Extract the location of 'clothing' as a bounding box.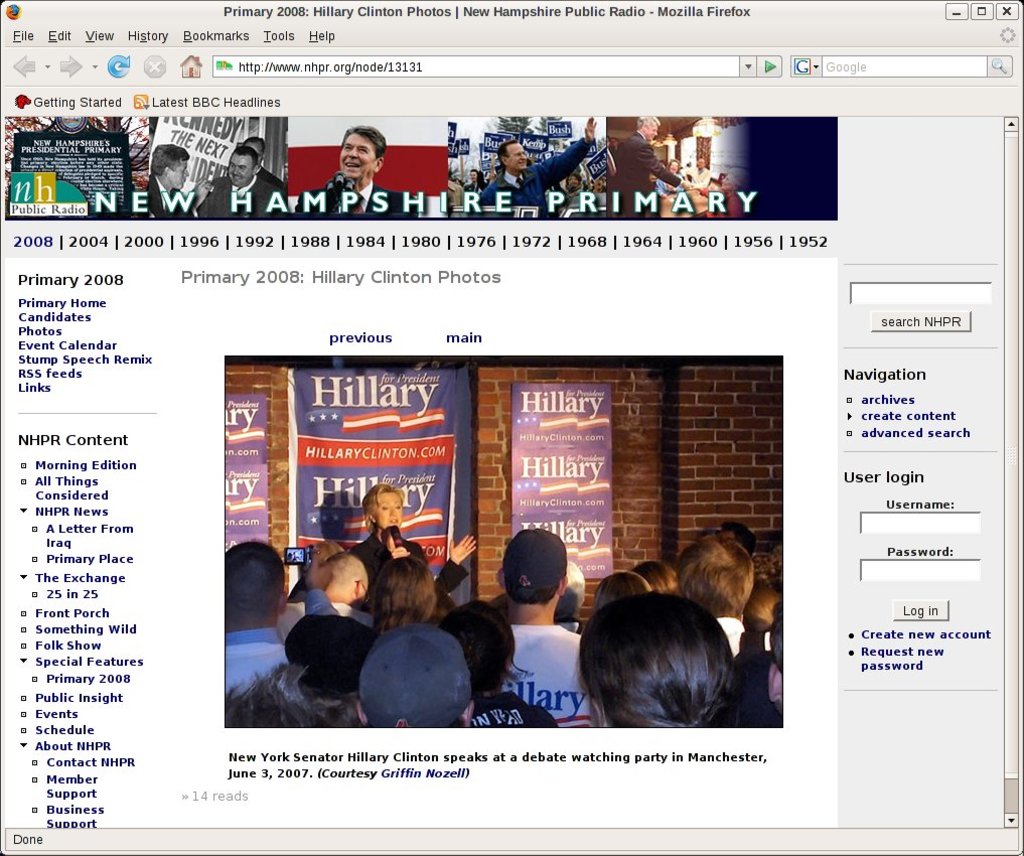
BBox(611, 129, 682, 212).
